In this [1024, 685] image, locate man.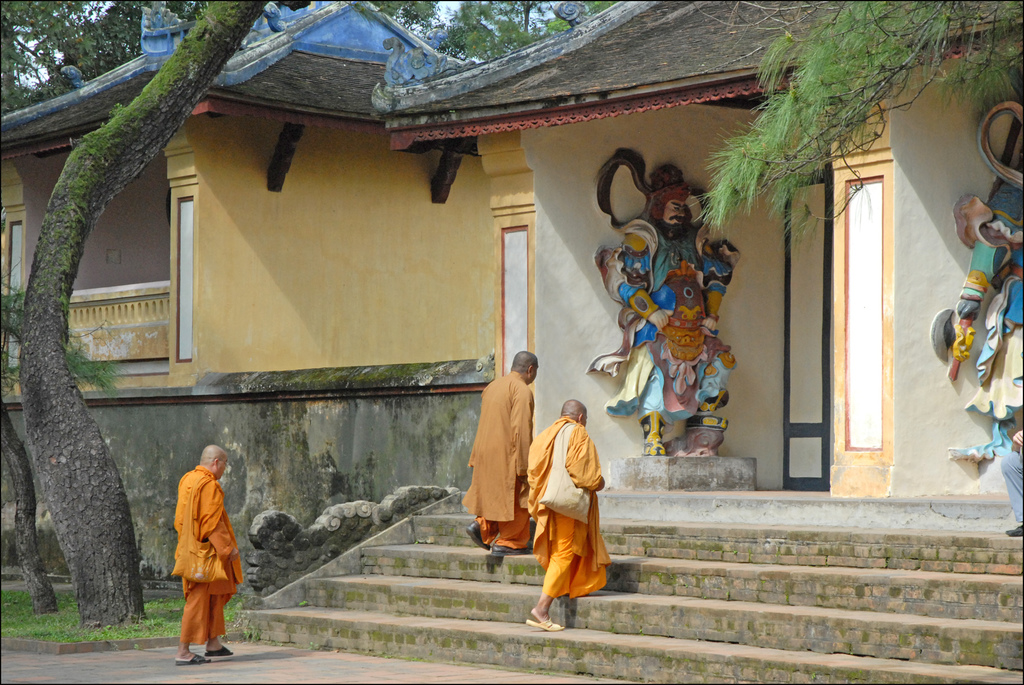
Bounding box: <bbox>525, 399, 606, 630</bbox>.
